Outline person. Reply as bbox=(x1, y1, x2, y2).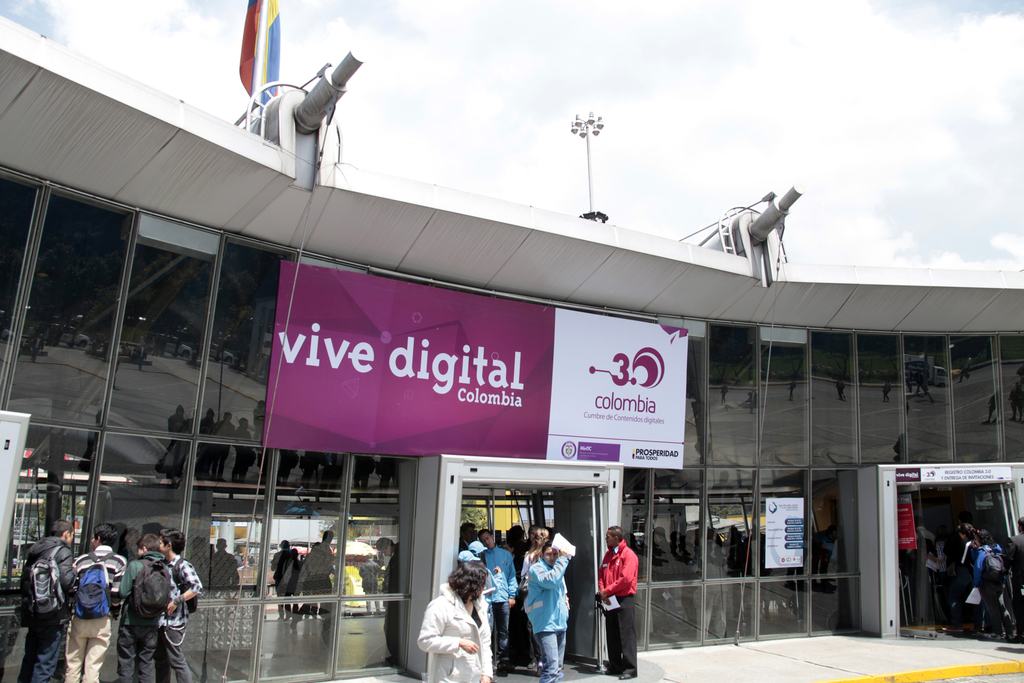
bbox=(417, 561, 494, 682).
